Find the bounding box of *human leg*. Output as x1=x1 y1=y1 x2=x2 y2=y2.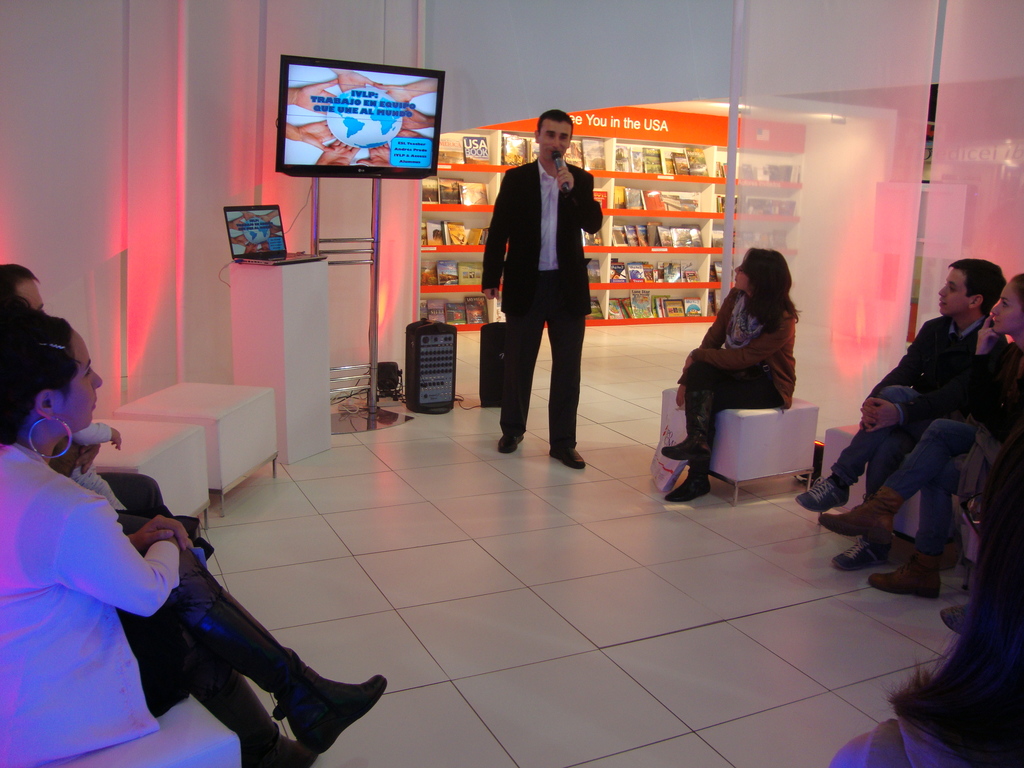
x1=543 y1=266 x2=584 y2=470.
